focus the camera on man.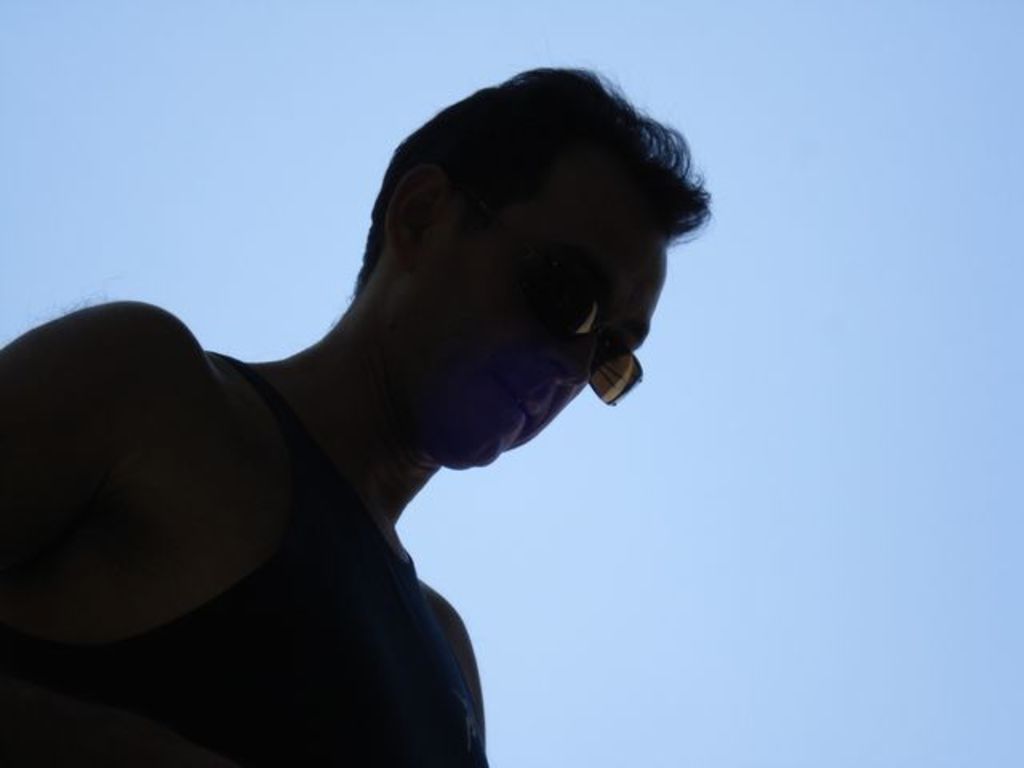
Focus region: 0,66,714,766.
